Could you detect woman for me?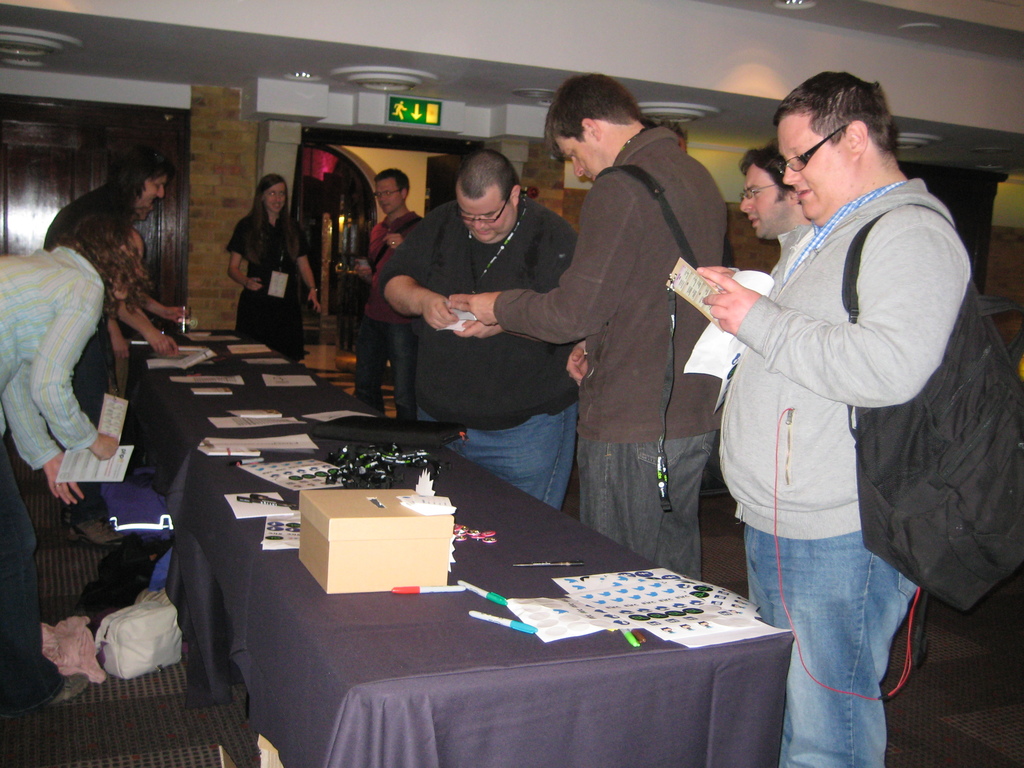
Detection result: (225,179,328,361).
